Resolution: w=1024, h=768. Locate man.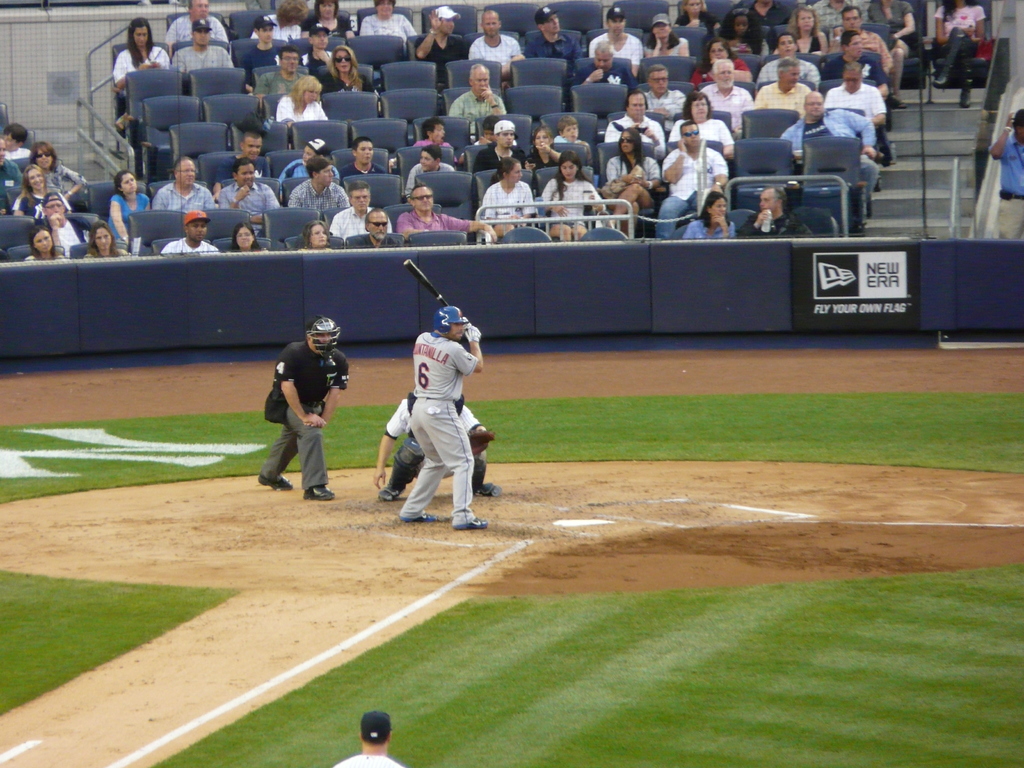
rect(776, 90, 876, 211).
